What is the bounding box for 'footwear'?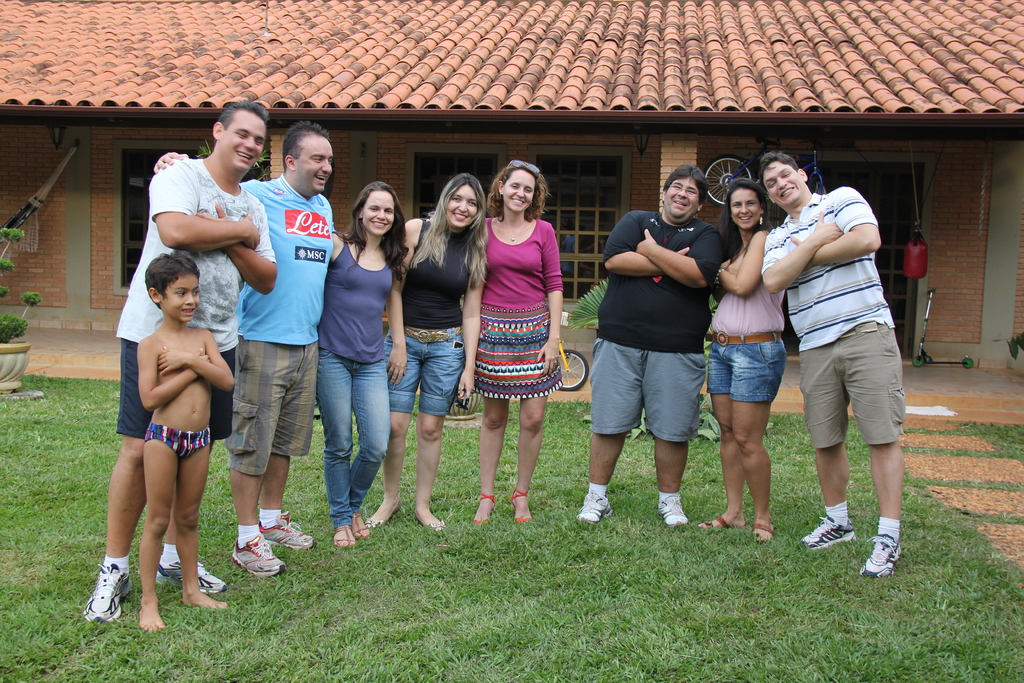
BBox(148, 558, 231, 594).
